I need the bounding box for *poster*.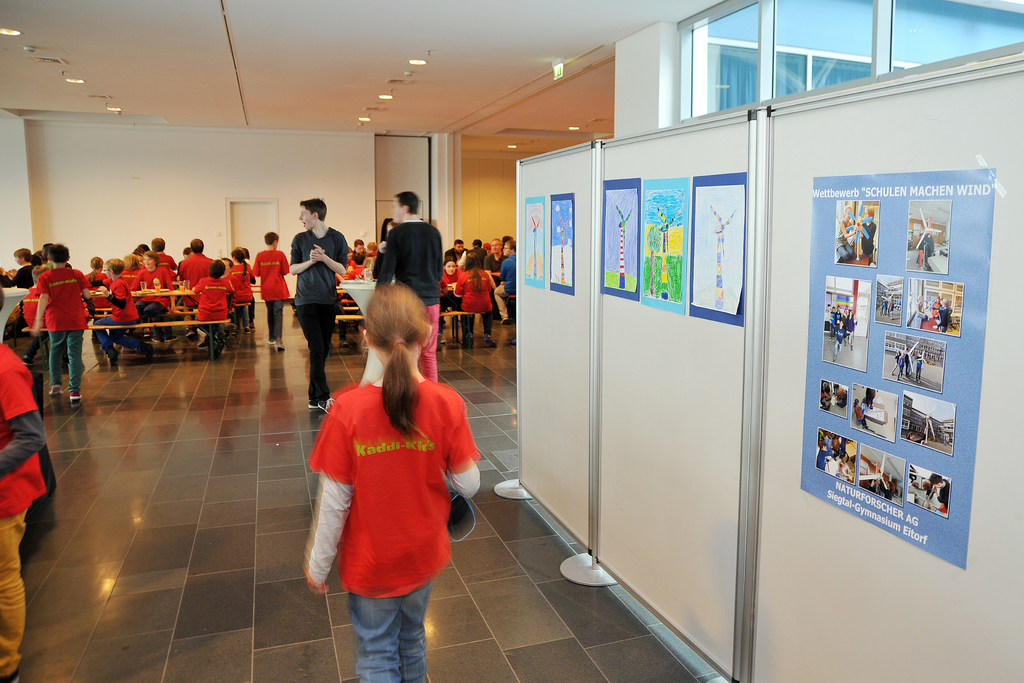
Here it is: box(795, 162, 991, 564).
